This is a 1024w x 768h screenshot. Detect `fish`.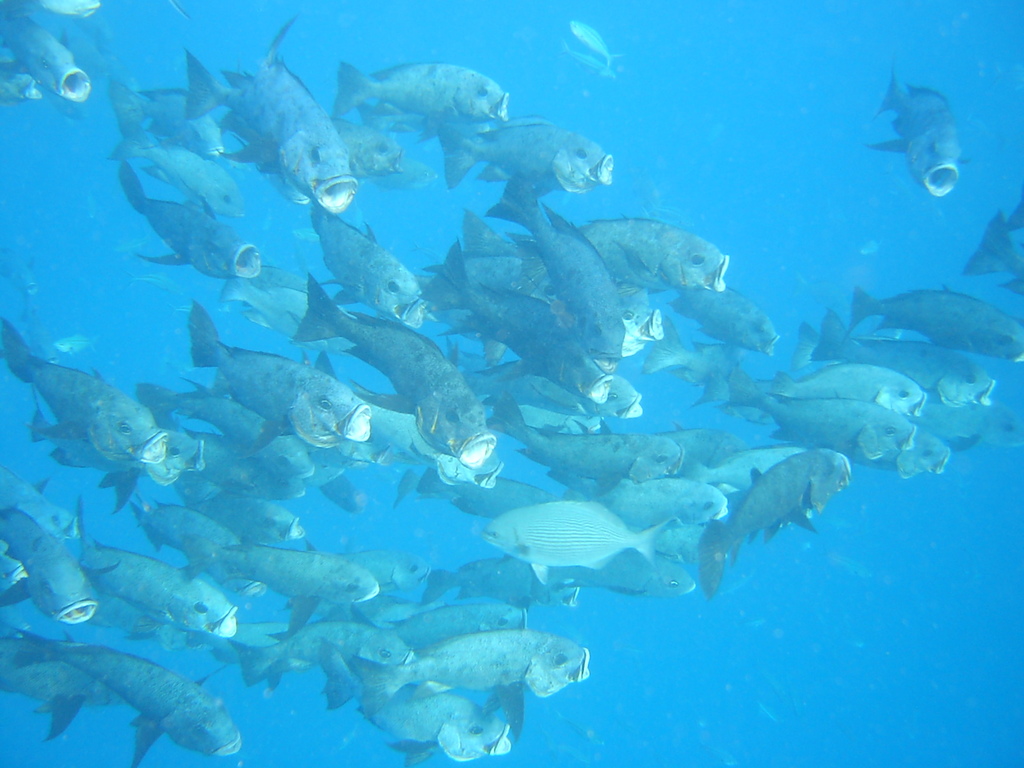
563, 43, 621, 83.
